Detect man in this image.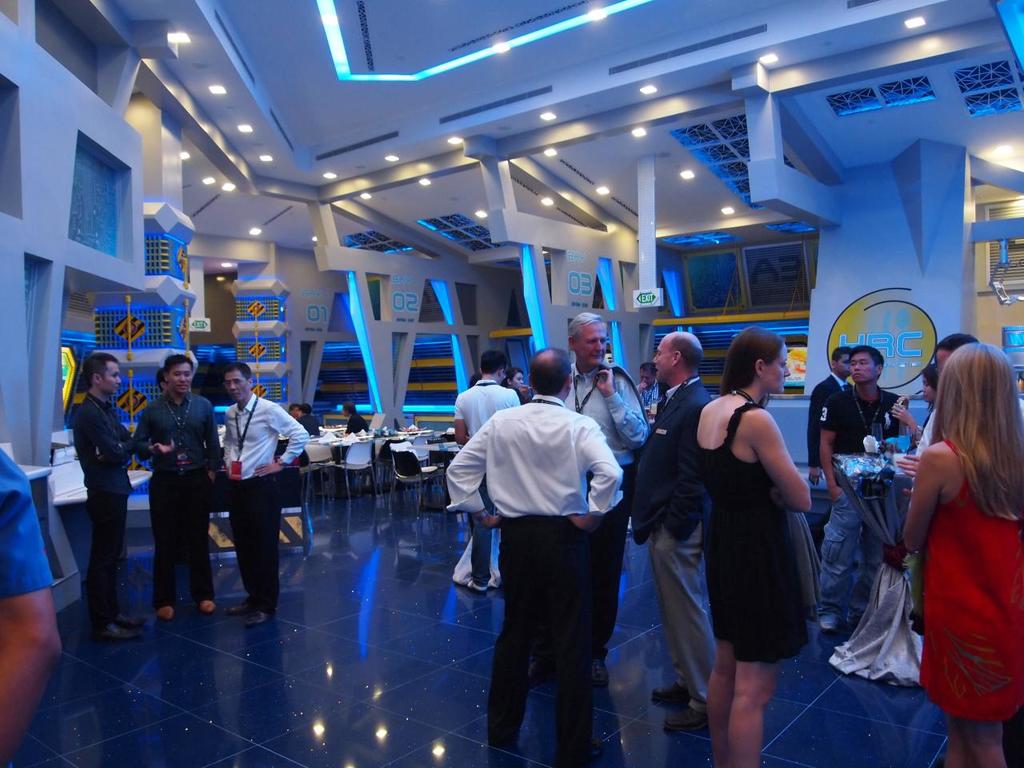
Detection: pyautogui.locateOnScreen(622, 330, 710, 735).
